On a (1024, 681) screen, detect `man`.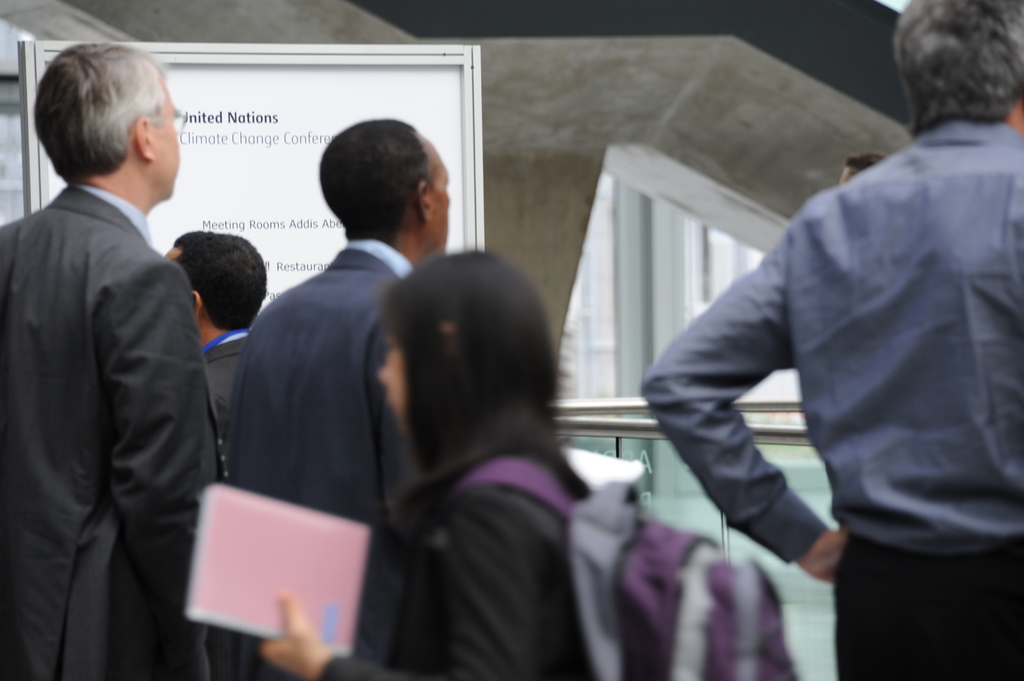
bbox=[223, 116, 451, 680].
